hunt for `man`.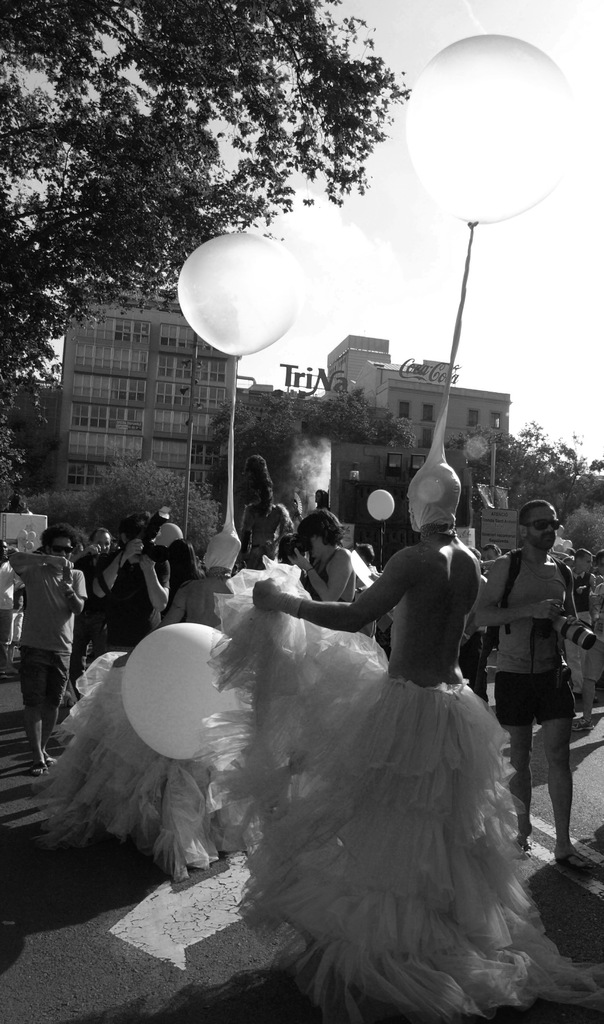
Hunted down at 207, 221, 603, 1021.
